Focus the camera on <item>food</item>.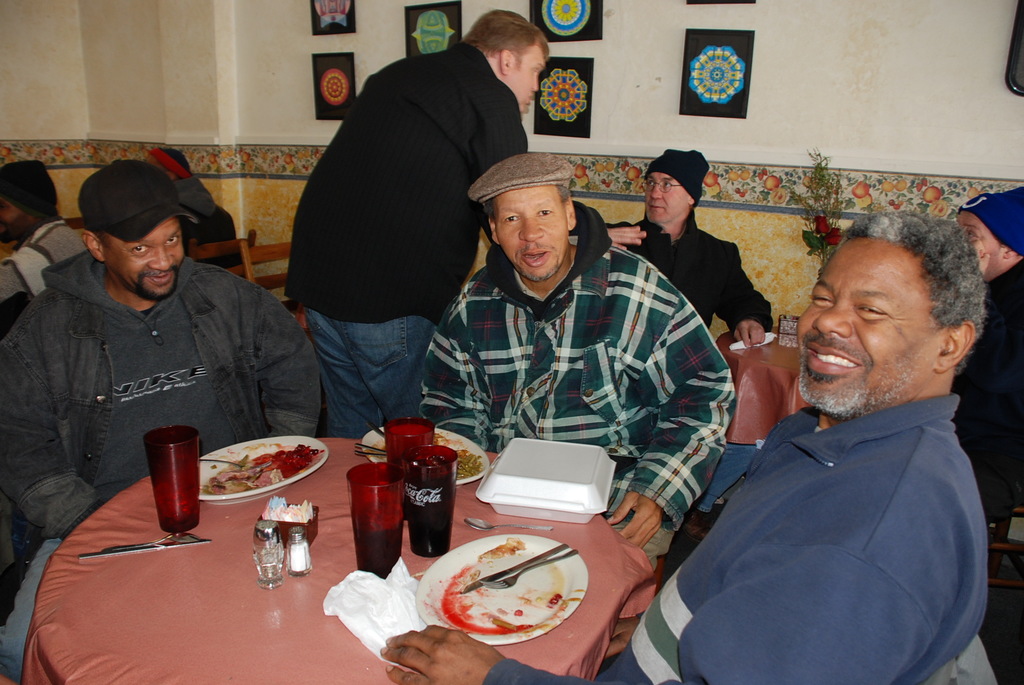
Focus region: 623 157 631 169.
